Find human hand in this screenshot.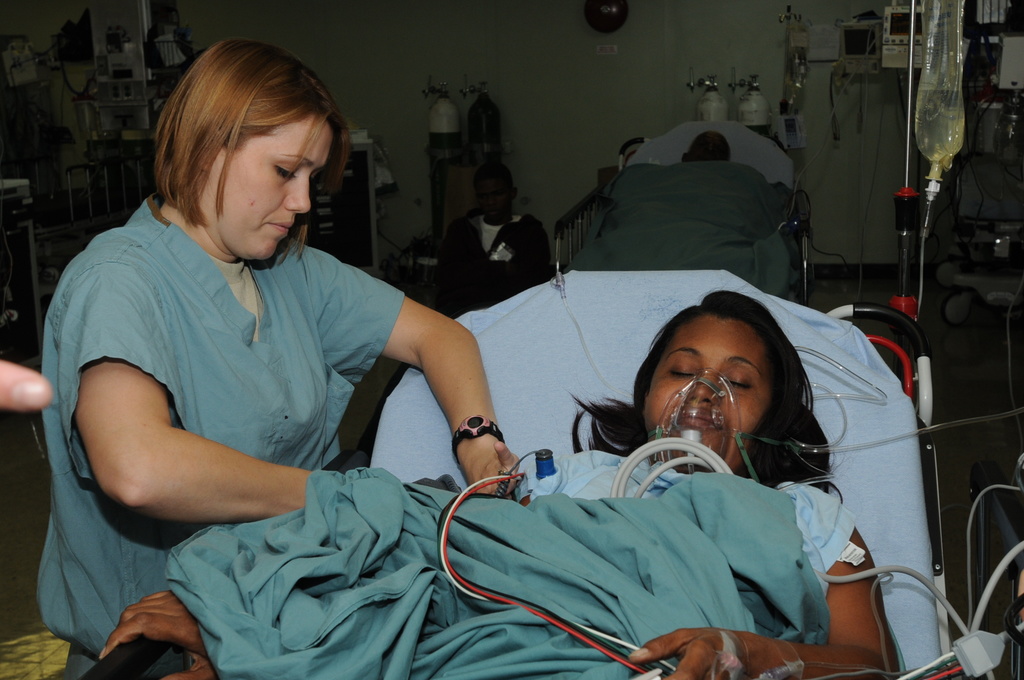
The bounding box for human hand is {"left": 628, "top": 626, "right": 749, "bottom": 679}.
